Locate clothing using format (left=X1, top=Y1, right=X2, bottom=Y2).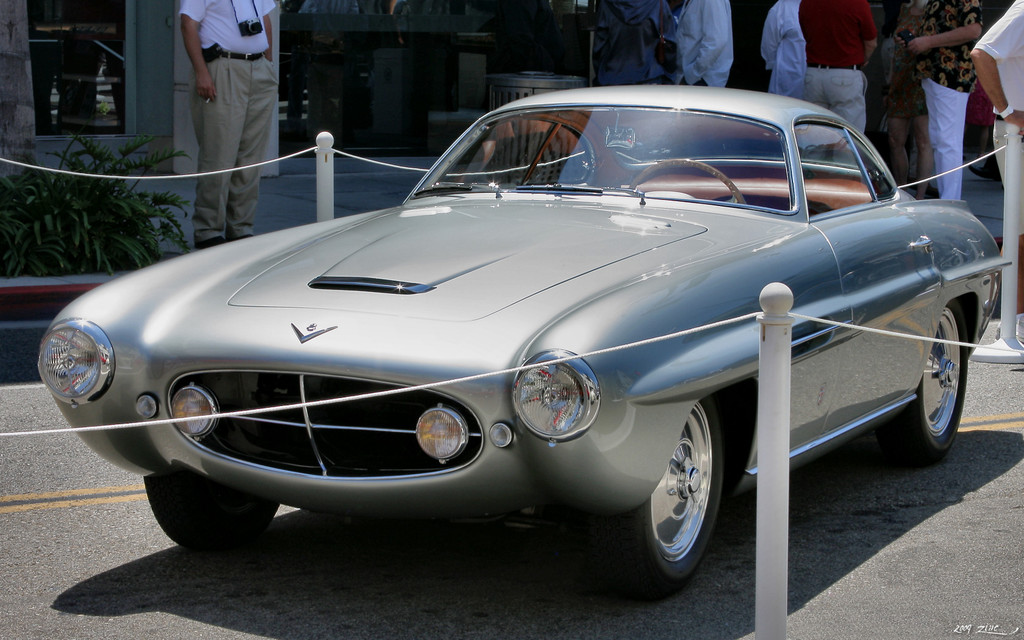
(left=761, top=0, right=815, bottom=100).
